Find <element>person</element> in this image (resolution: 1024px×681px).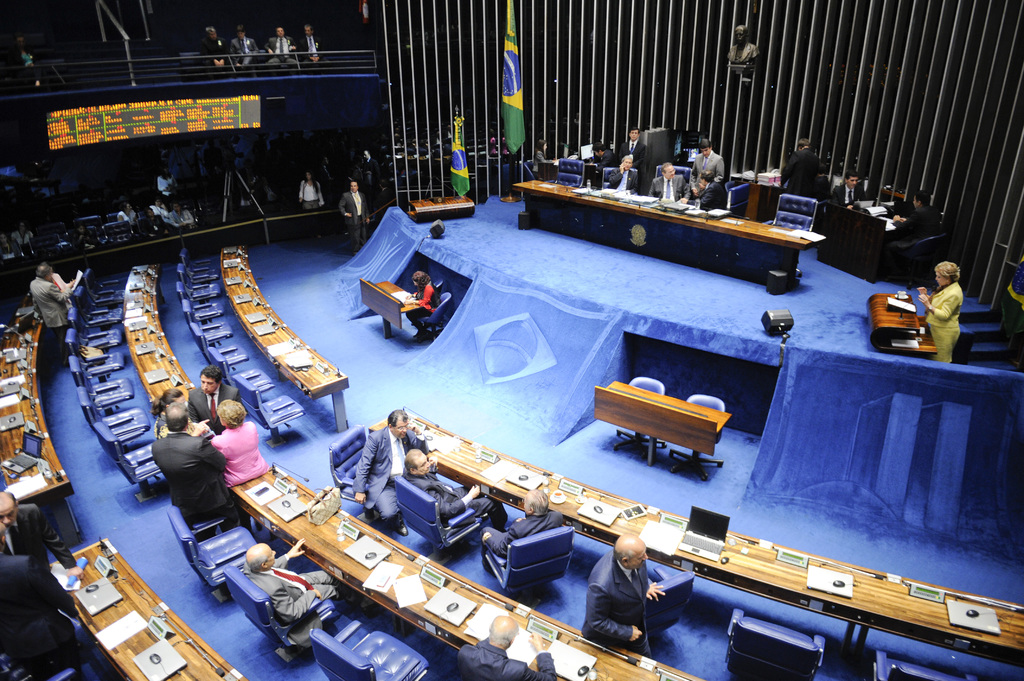
x1=43, y1=261, x2=79, y2=308.
